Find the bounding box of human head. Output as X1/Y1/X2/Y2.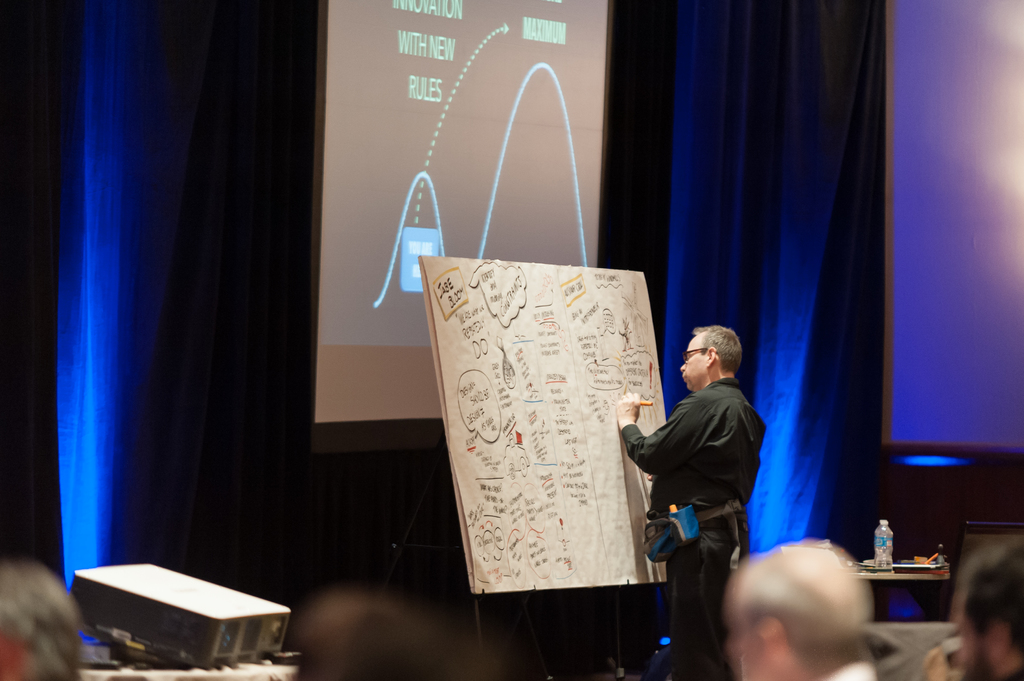
723/538/876/680.
